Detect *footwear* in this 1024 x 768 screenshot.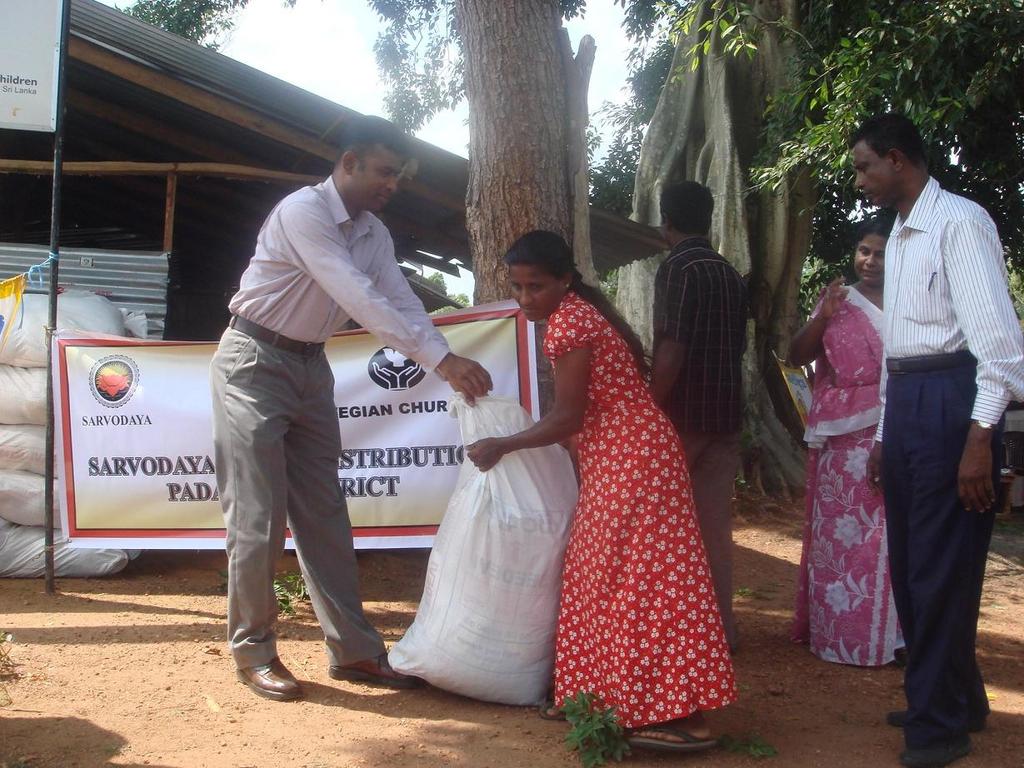
Detection: 542,689,576,721.
